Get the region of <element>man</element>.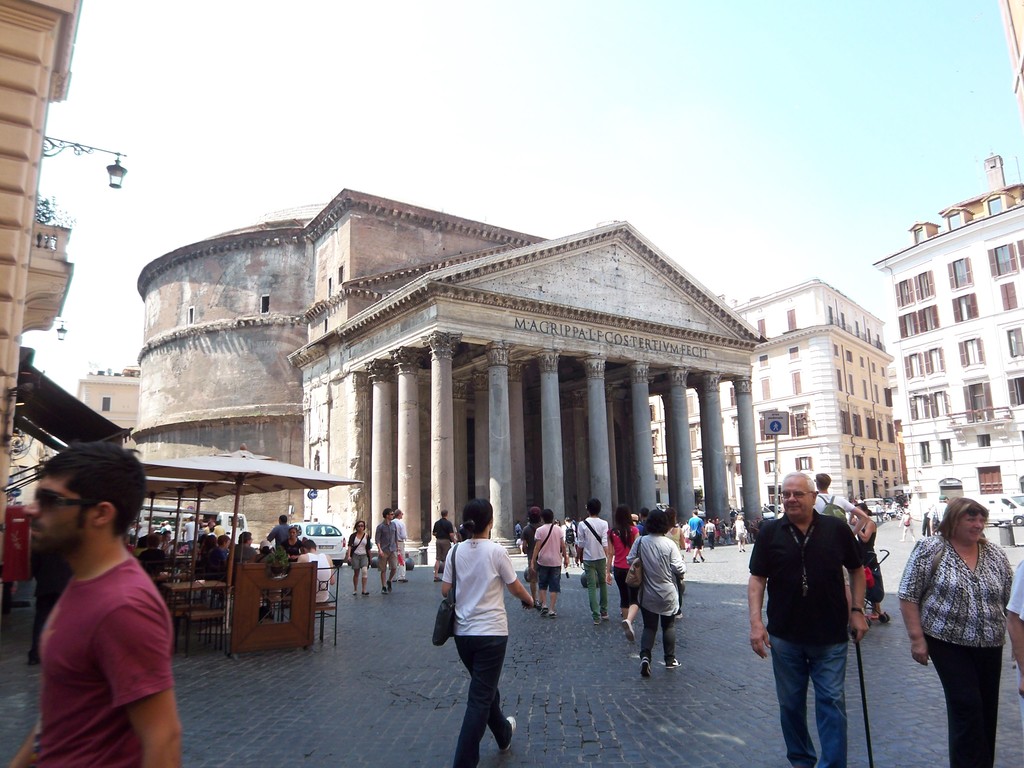
{"x1": 0, "y1": 442, "x2": 180, "y2": 767}.
